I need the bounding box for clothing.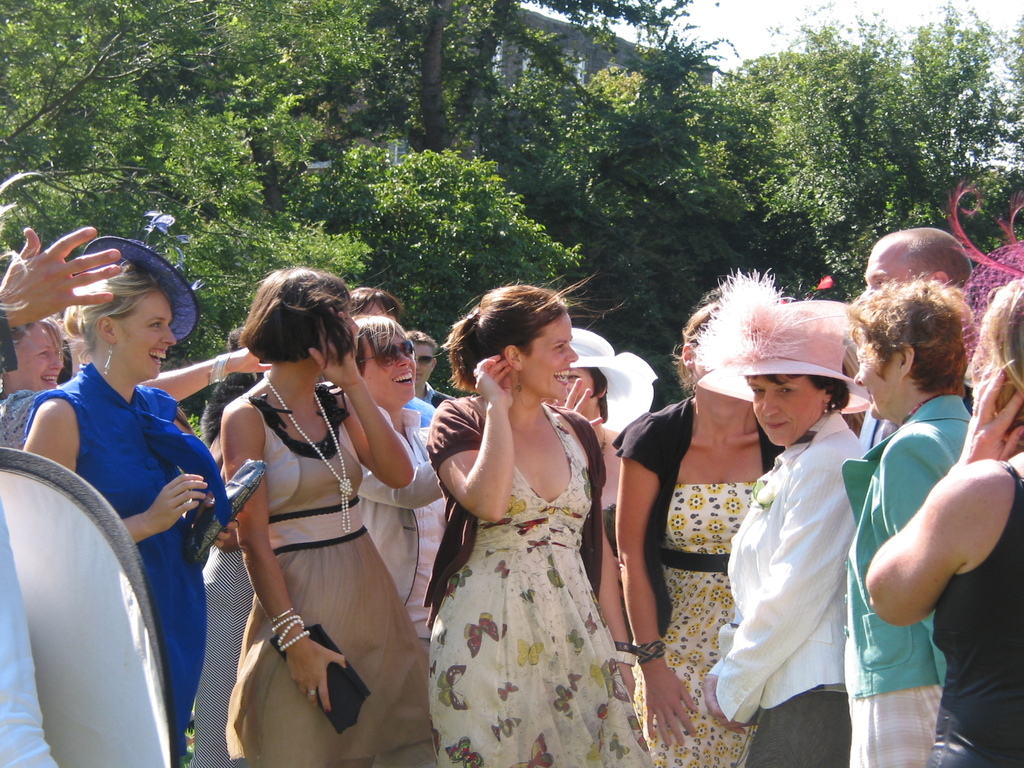
Here it is: left=0, top=491, right=58, bottom=755.
